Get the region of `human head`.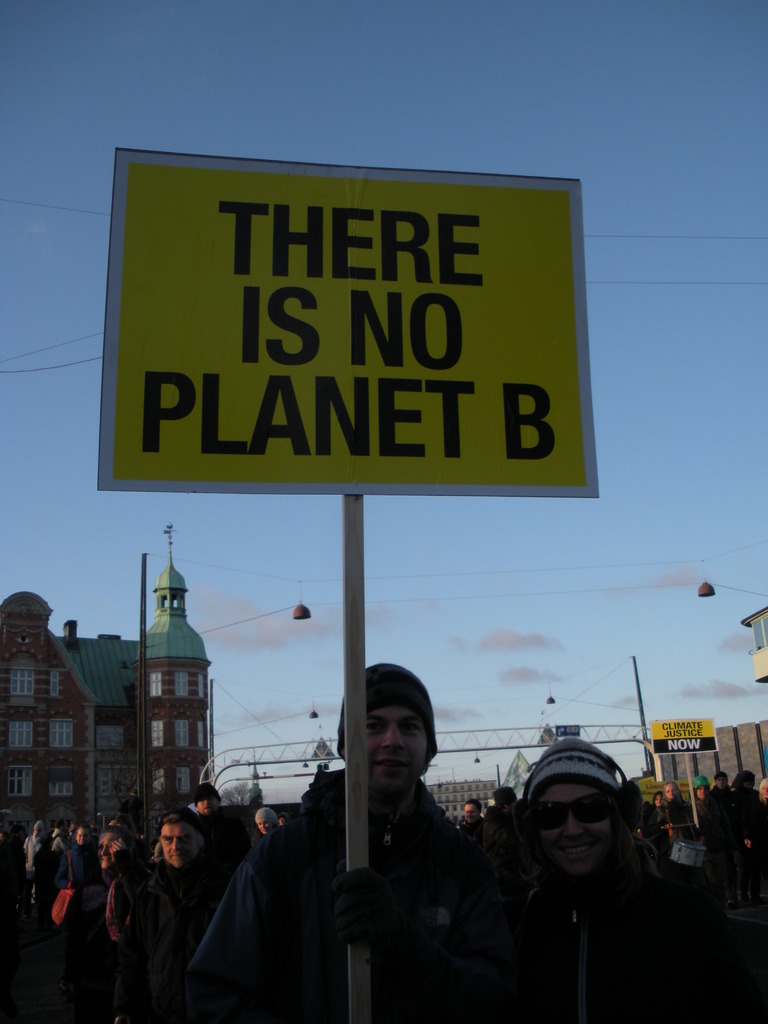
left=488, top=781, right=520, bottom=809.
